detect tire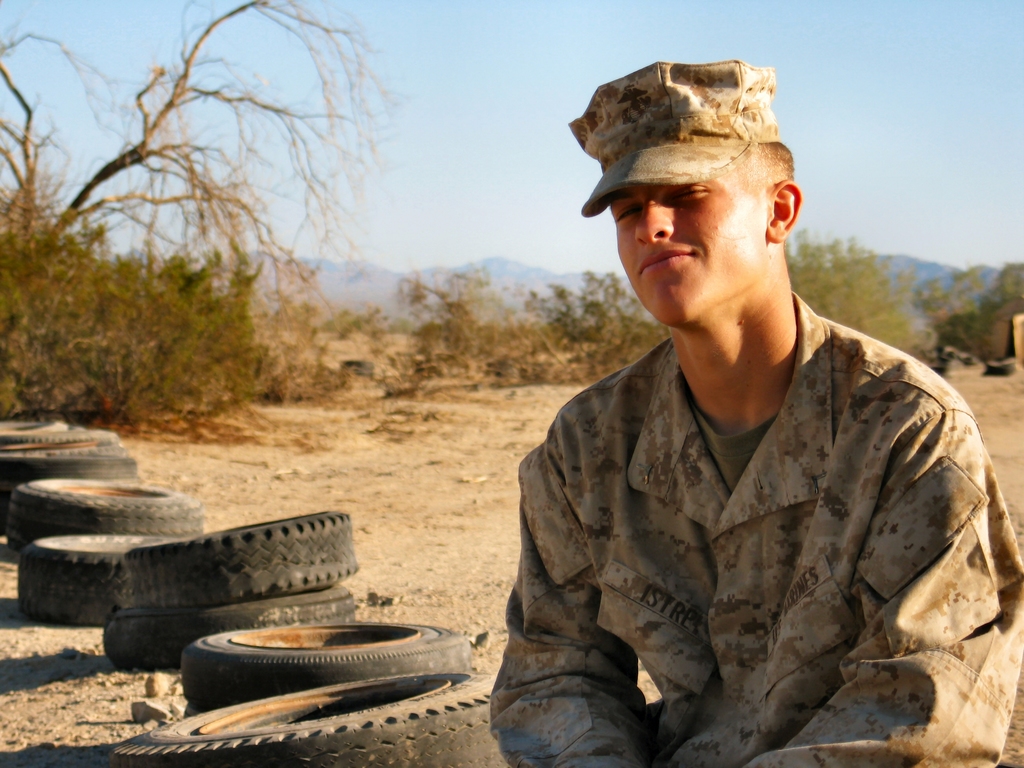
1,422,120,482
